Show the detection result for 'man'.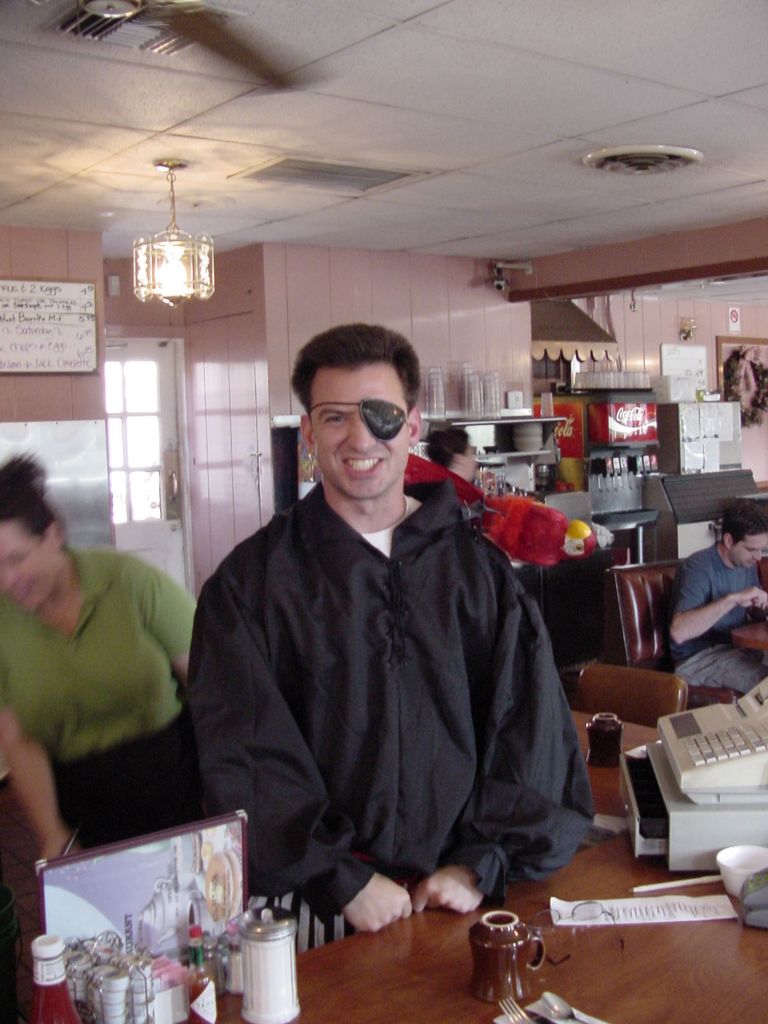
687/492/767/694.
